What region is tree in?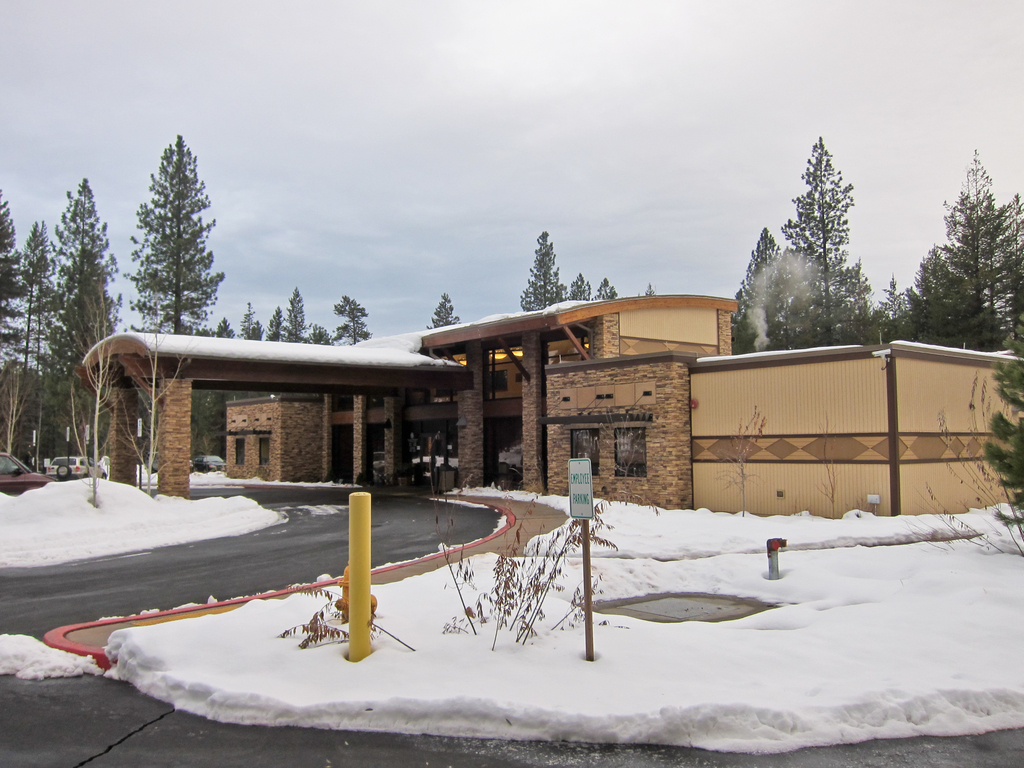
rect(302, 324, 325, 344).
